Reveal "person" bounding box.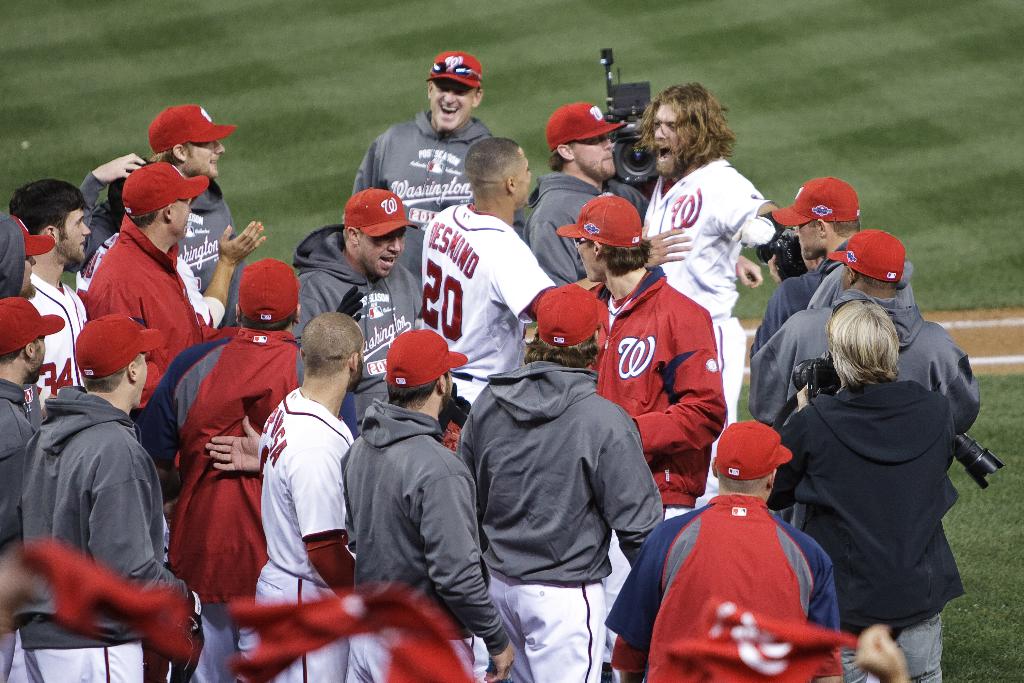
Revealed: 543:109:656:299.
